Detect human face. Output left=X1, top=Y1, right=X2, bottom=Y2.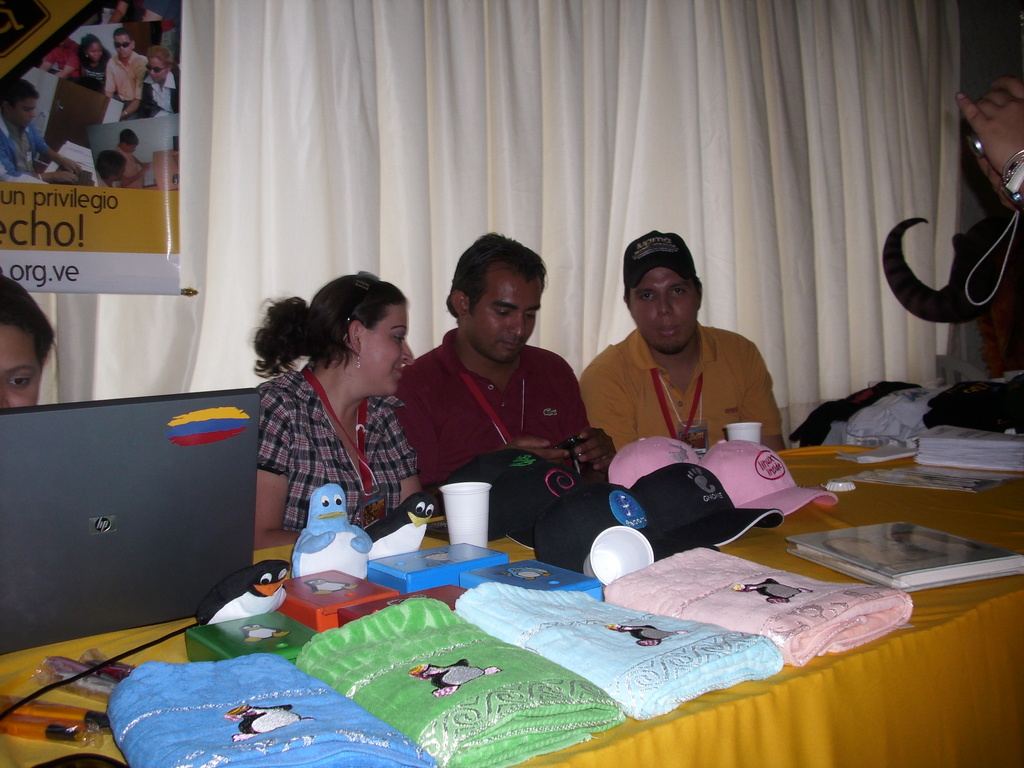
left=0, top=327, right=41, bottom=403.
